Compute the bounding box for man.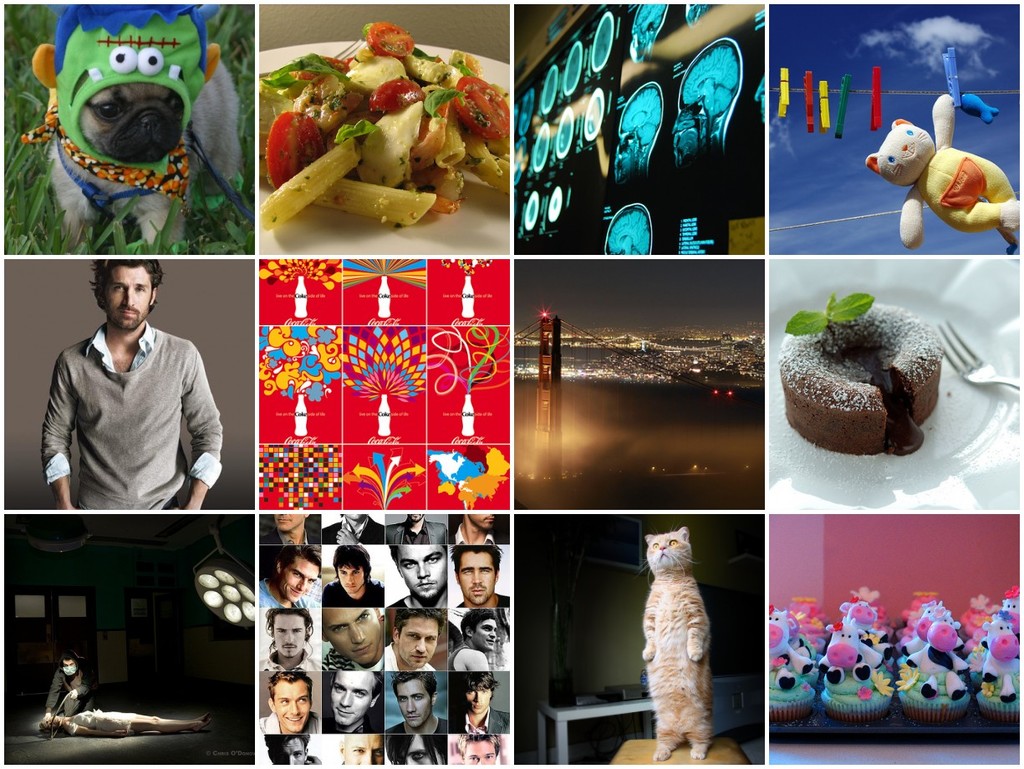
388:543:446:609.
